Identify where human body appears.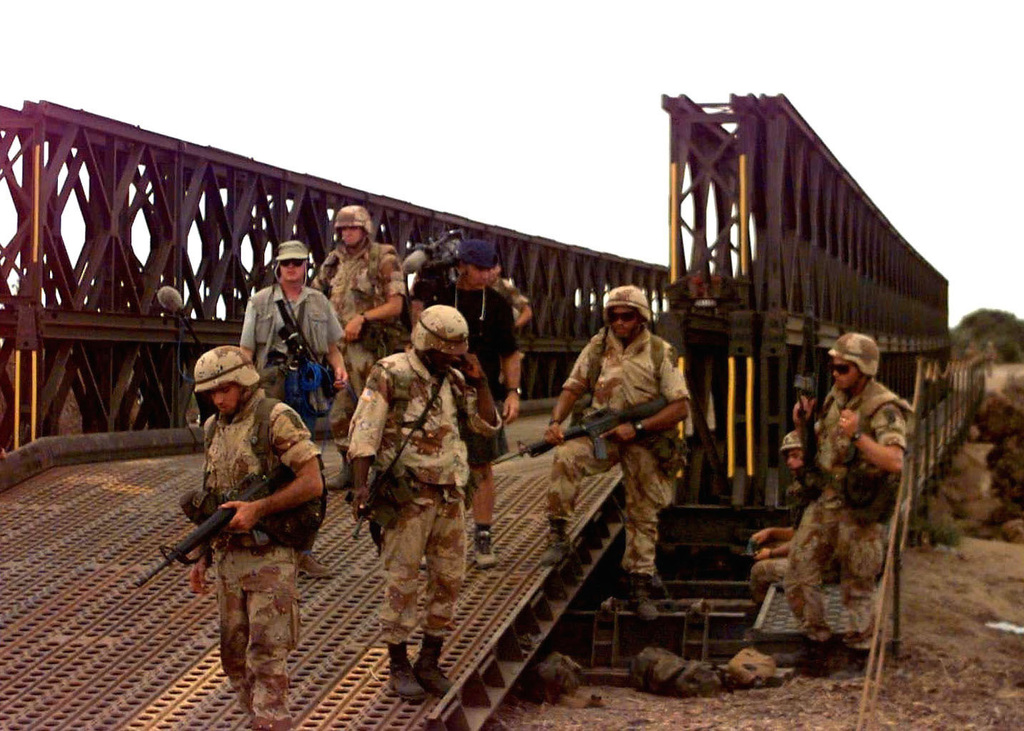
Appears at x1=350, y1=347, x2=501, y2=700.
